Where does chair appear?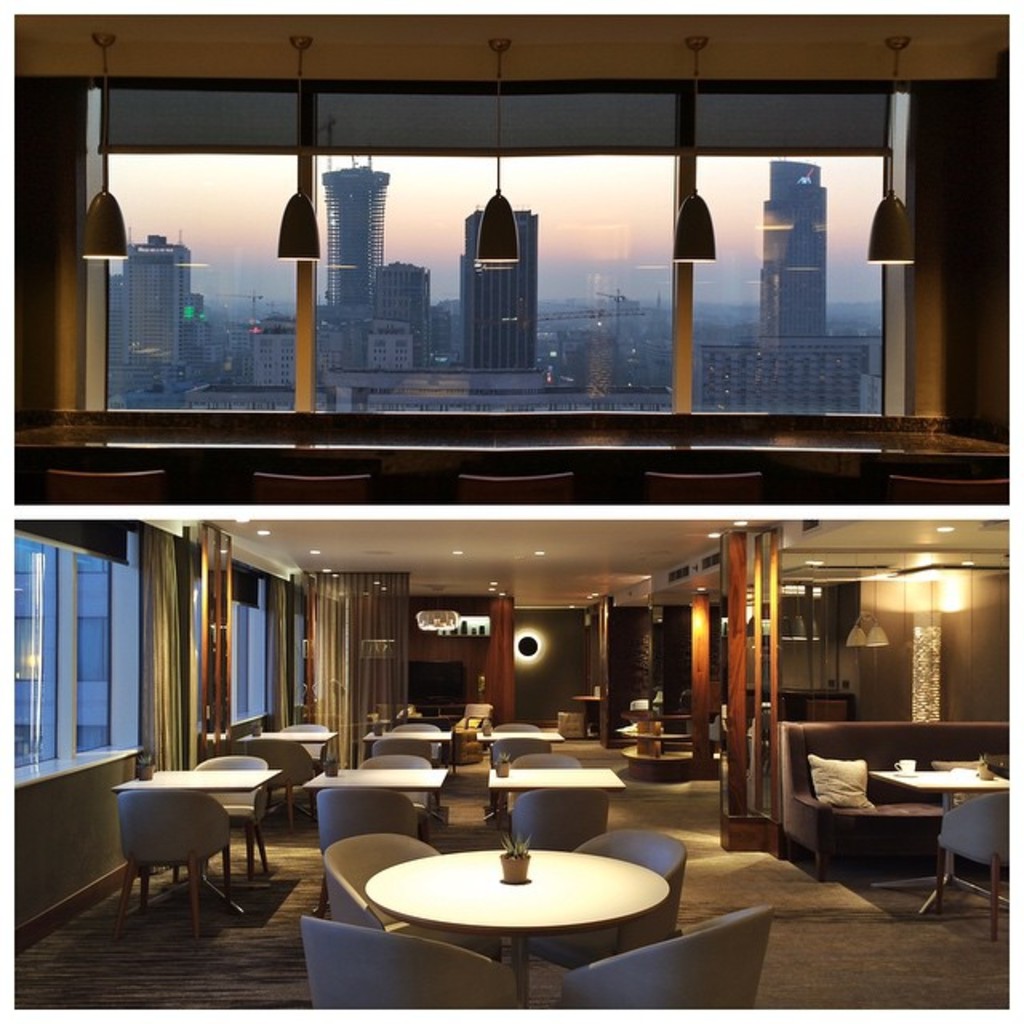
Appears at detection(453, 702, 494, 760).
